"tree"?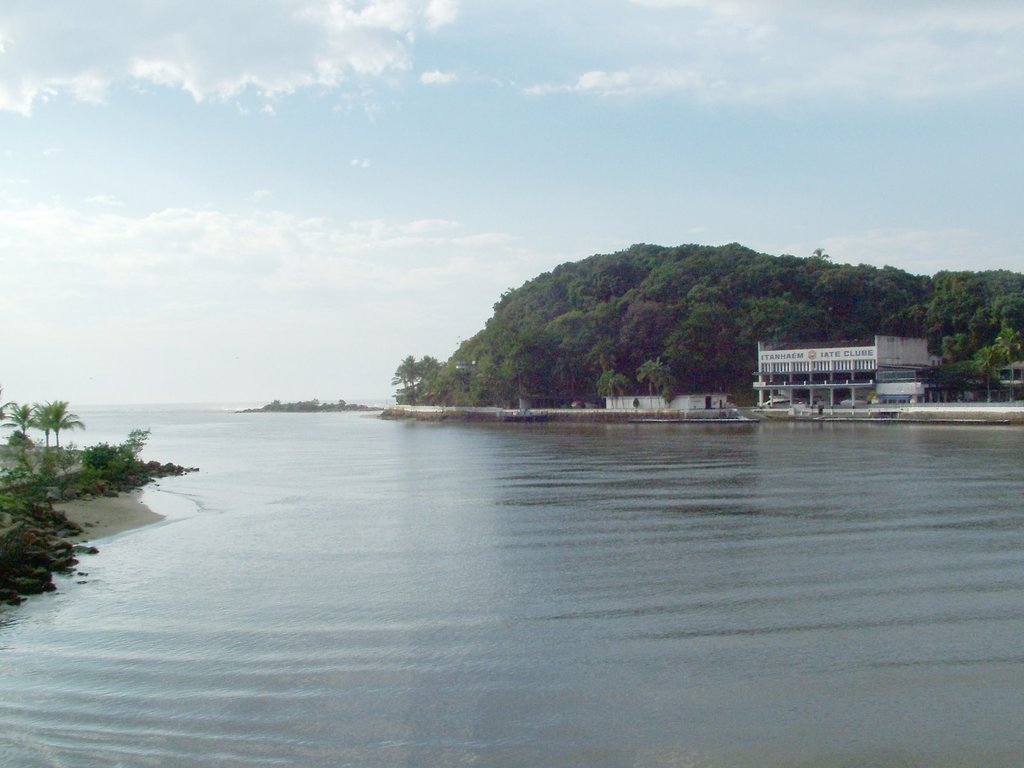
[left=0, top=405, right=36, bottom=435]
